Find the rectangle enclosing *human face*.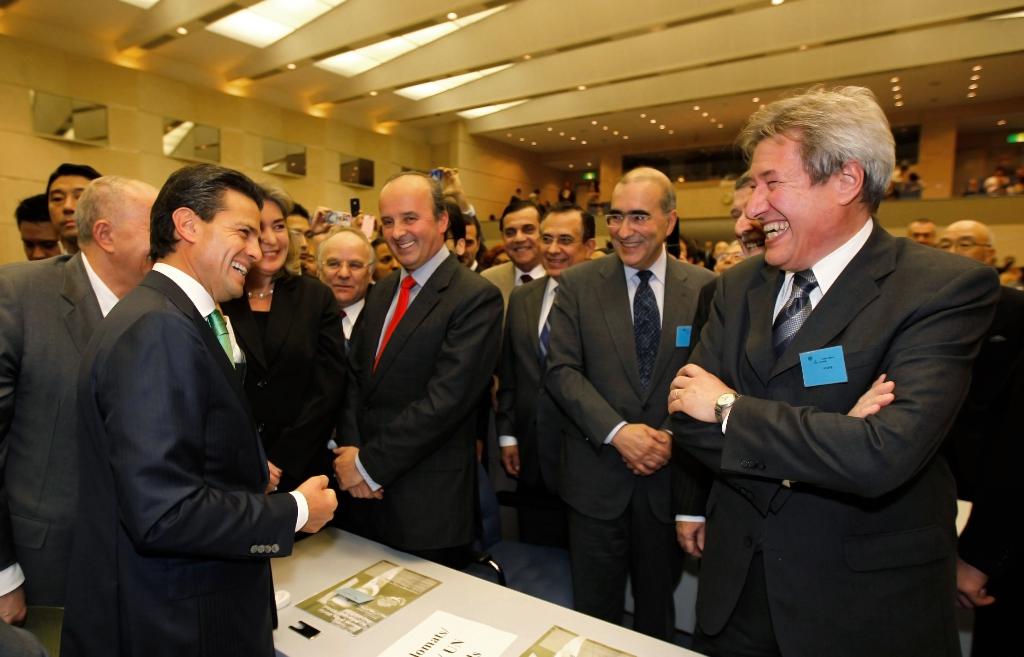
box=[317, 246, 368, 303].
